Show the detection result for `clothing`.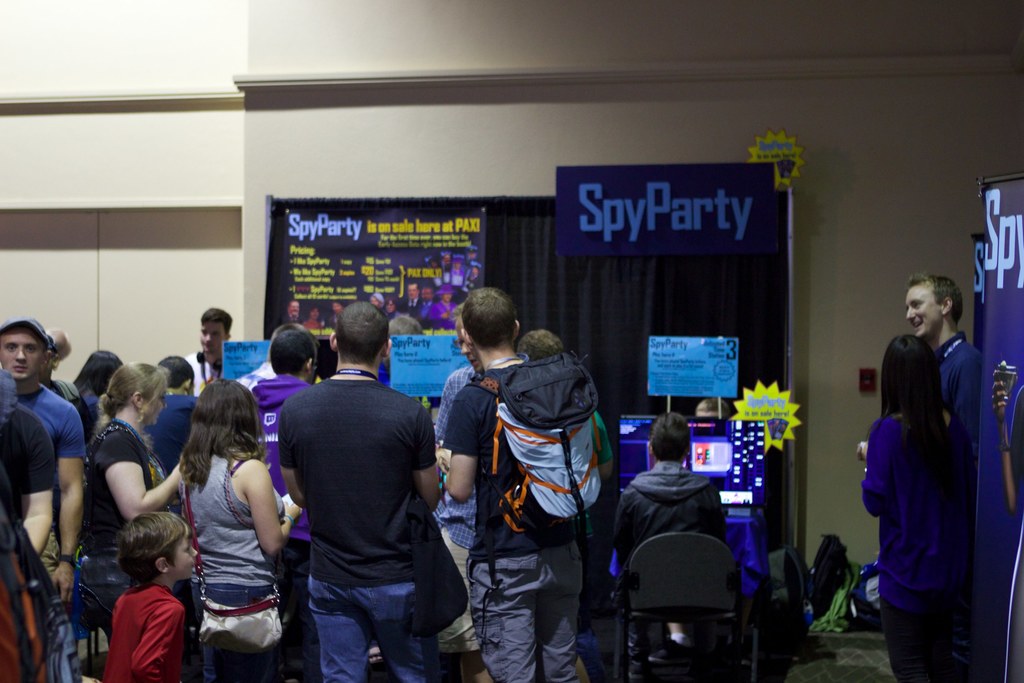
[614, 462, 725, 660].
